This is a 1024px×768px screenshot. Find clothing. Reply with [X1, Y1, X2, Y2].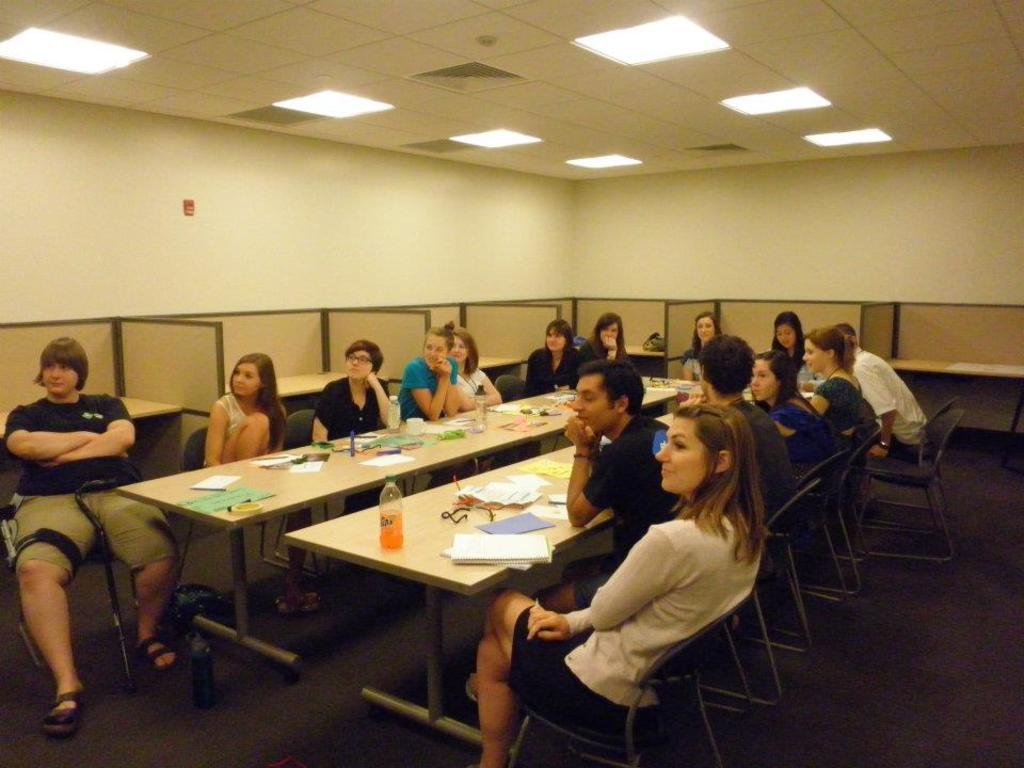
[315, 369, 393, 513].
